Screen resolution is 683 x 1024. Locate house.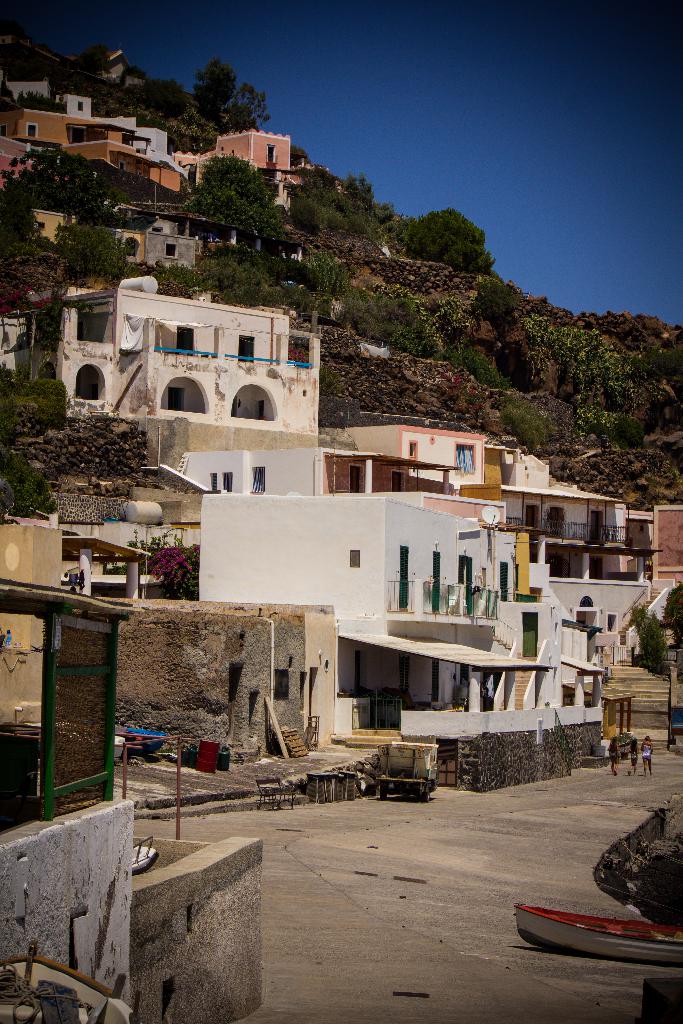
left=45, top=273, right=314, bottom=451.
